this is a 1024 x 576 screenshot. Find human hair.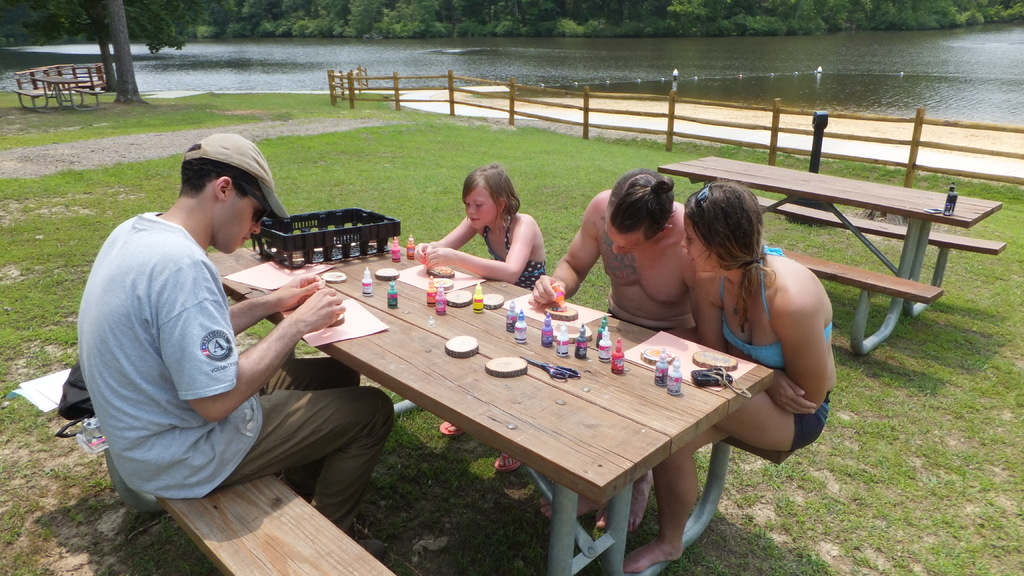
Bounding box: 684/177/778/344.
